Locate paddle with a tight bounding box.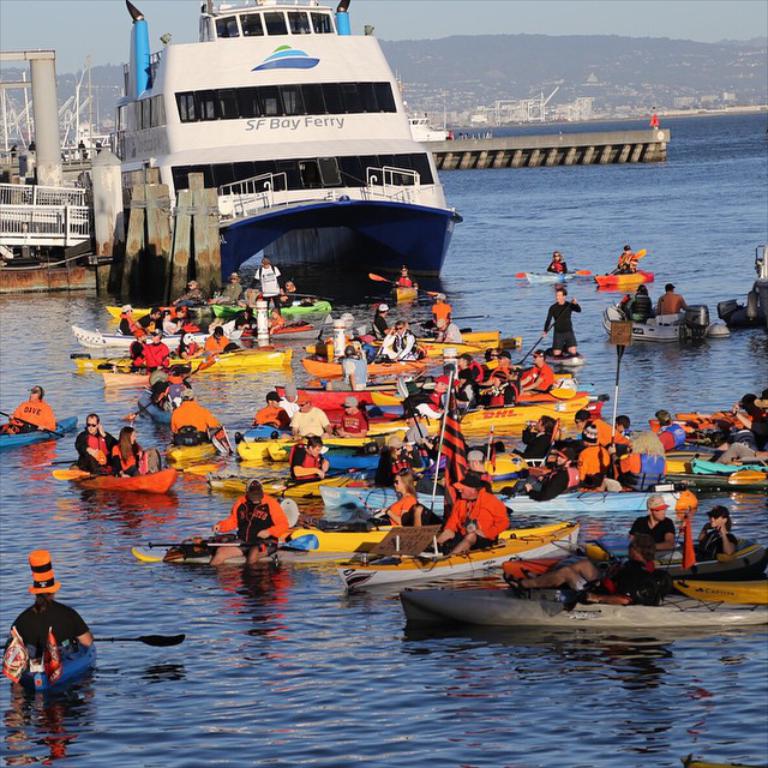
510:266:589:280.
